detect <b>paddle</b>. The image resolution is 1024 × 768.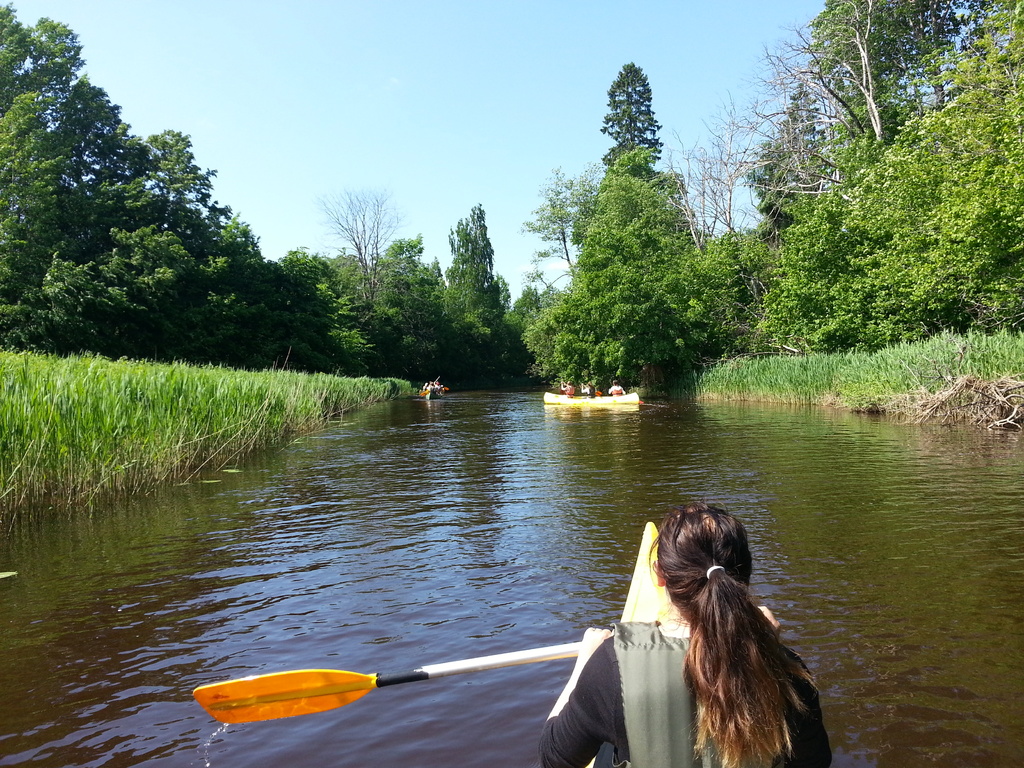
x1=584, y1=385, x2=600, y2=396.
